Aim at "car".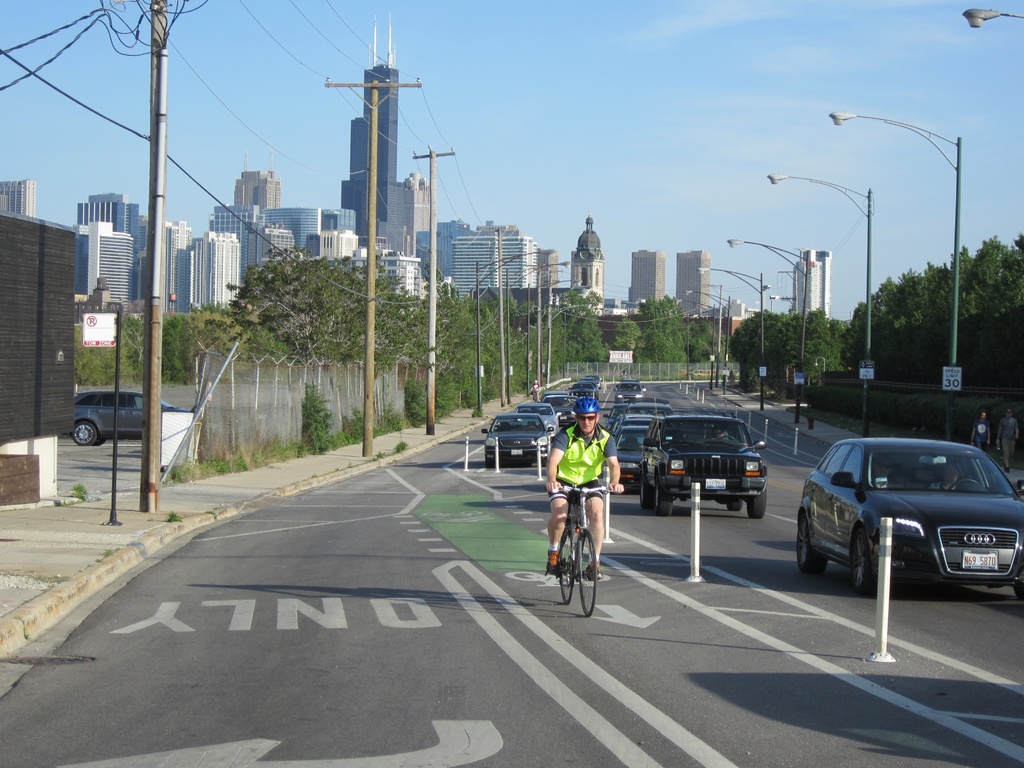
Aimed at <box>60,389,191,446</box>.
